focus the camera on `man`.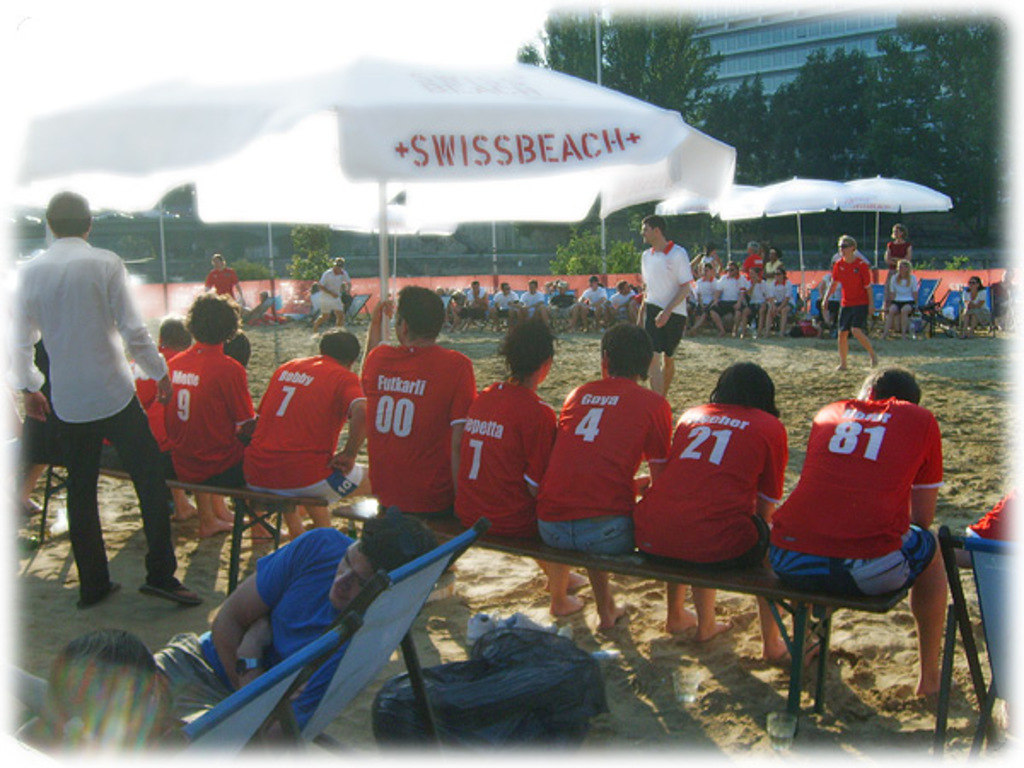
Focus region: box(492, 280, 521, 331).
